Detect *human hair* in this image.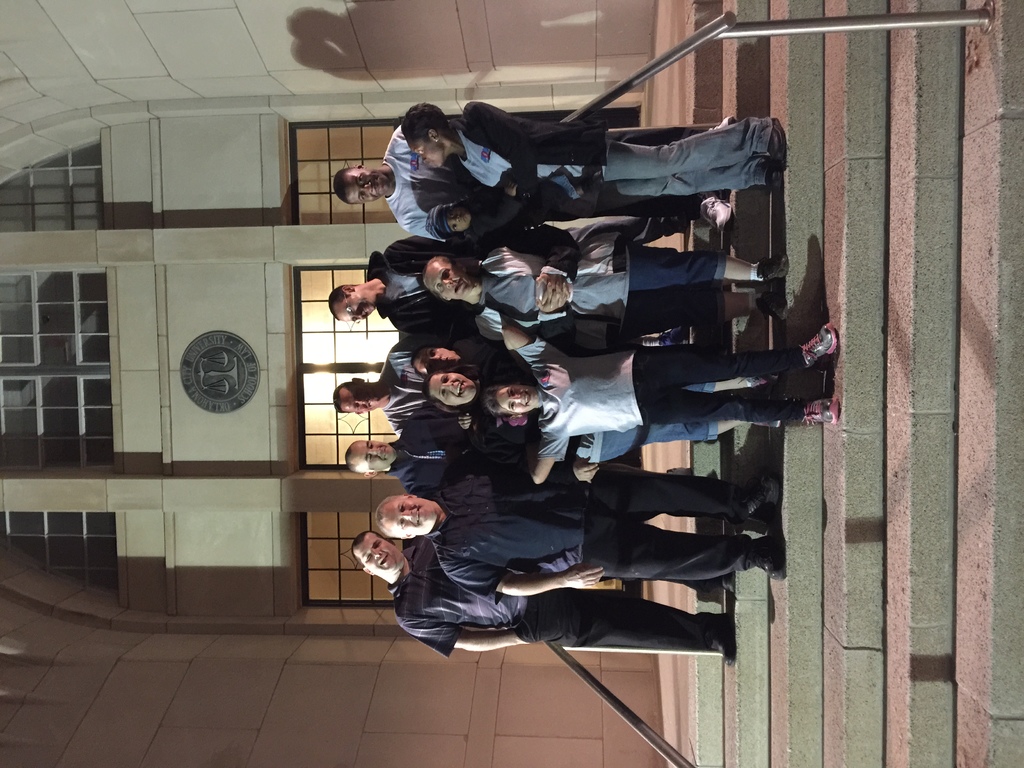
Detection: (351,529,384,563).
